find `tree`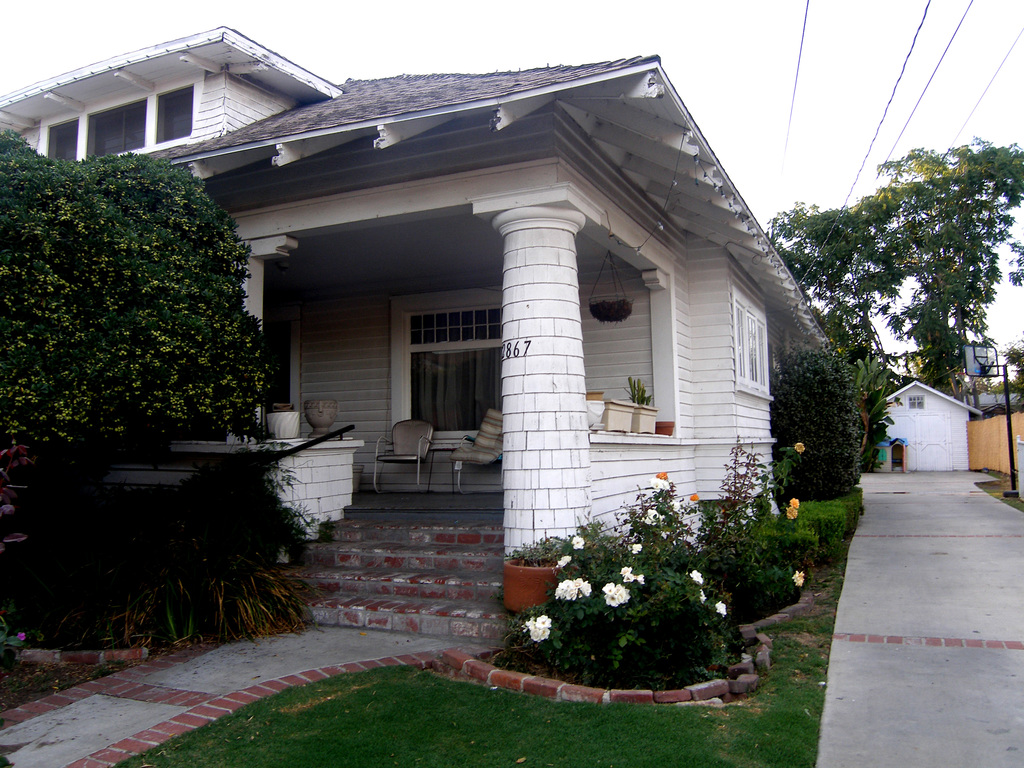
843,130,1023,450
